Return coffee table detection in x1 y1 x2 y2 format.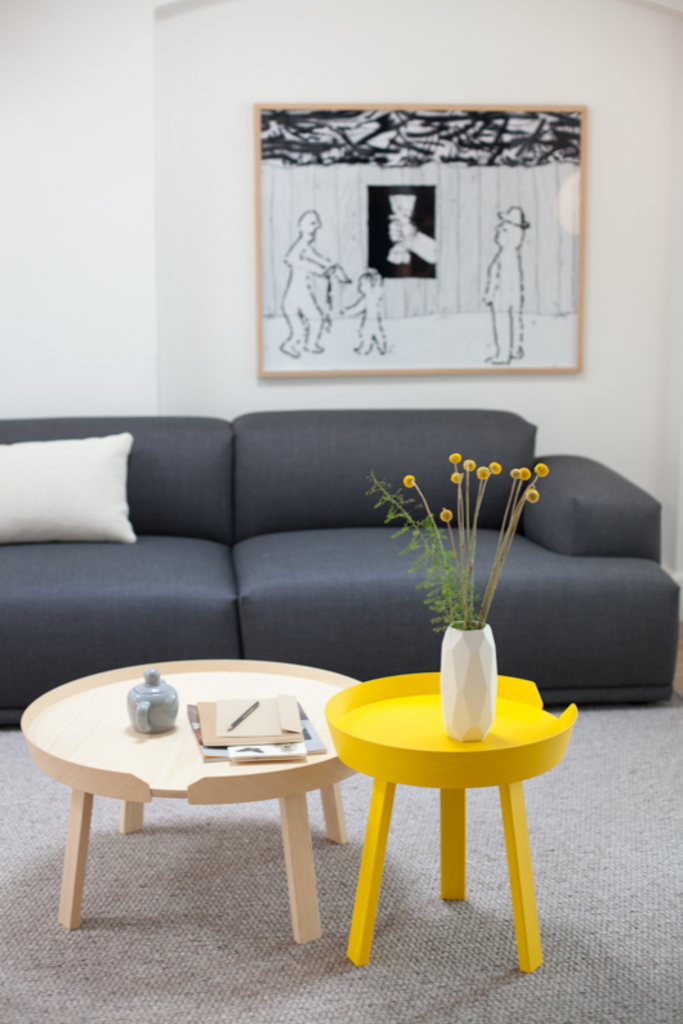
19 654 372 940.
